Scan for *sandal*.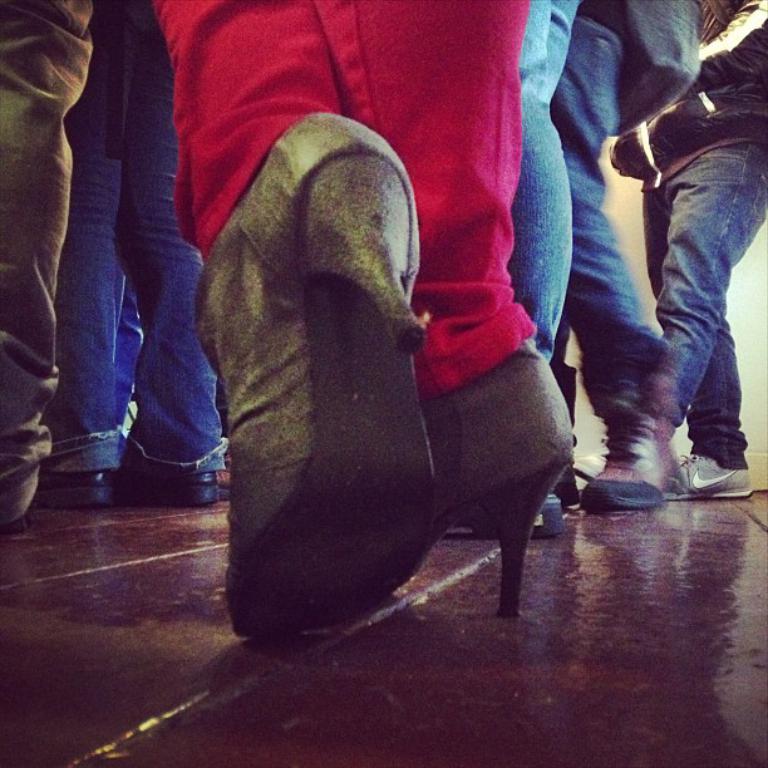
Scan result: box=[233, 114, 440, 624].
